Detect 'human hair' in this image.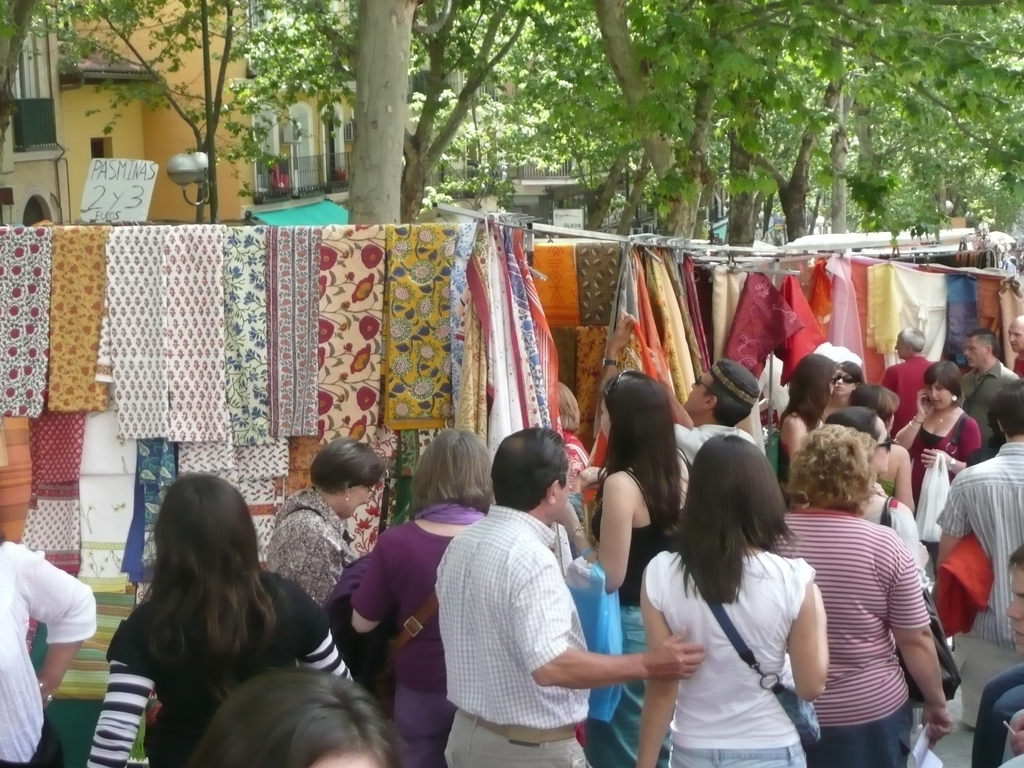
Detection: (306, 434, 385, 492).
